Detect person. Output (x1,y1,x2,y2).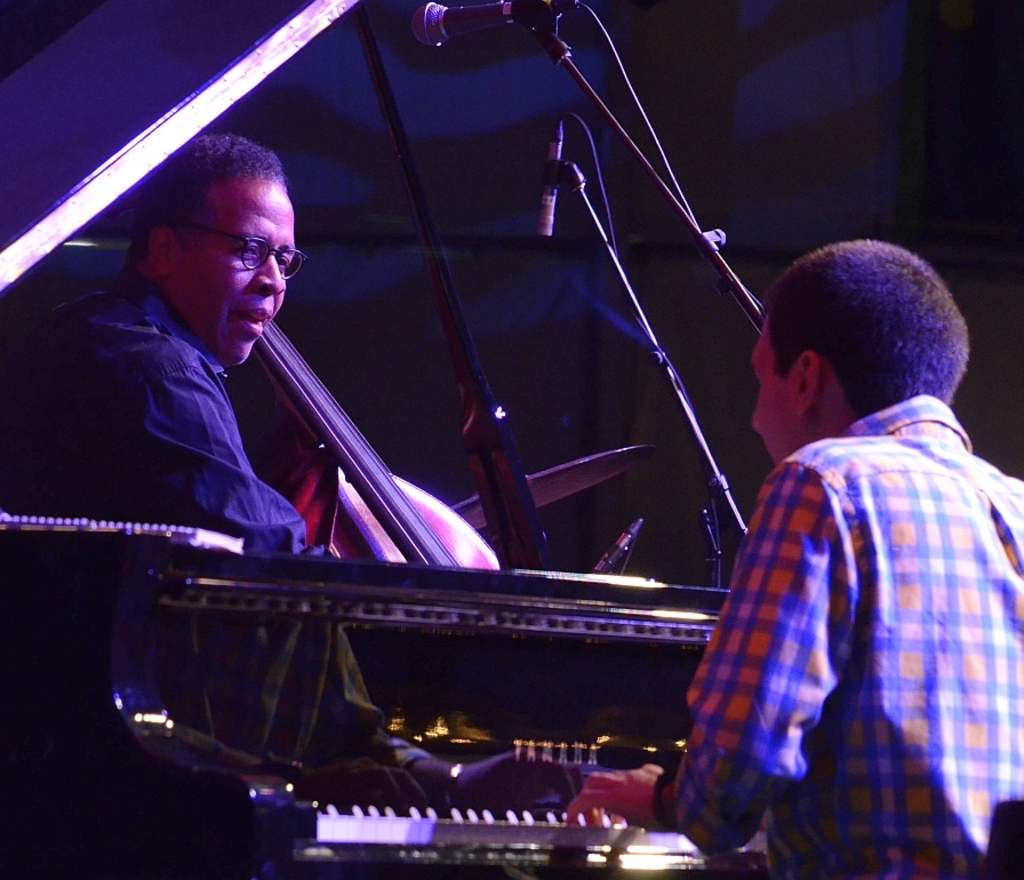
(0,131,579,879).
